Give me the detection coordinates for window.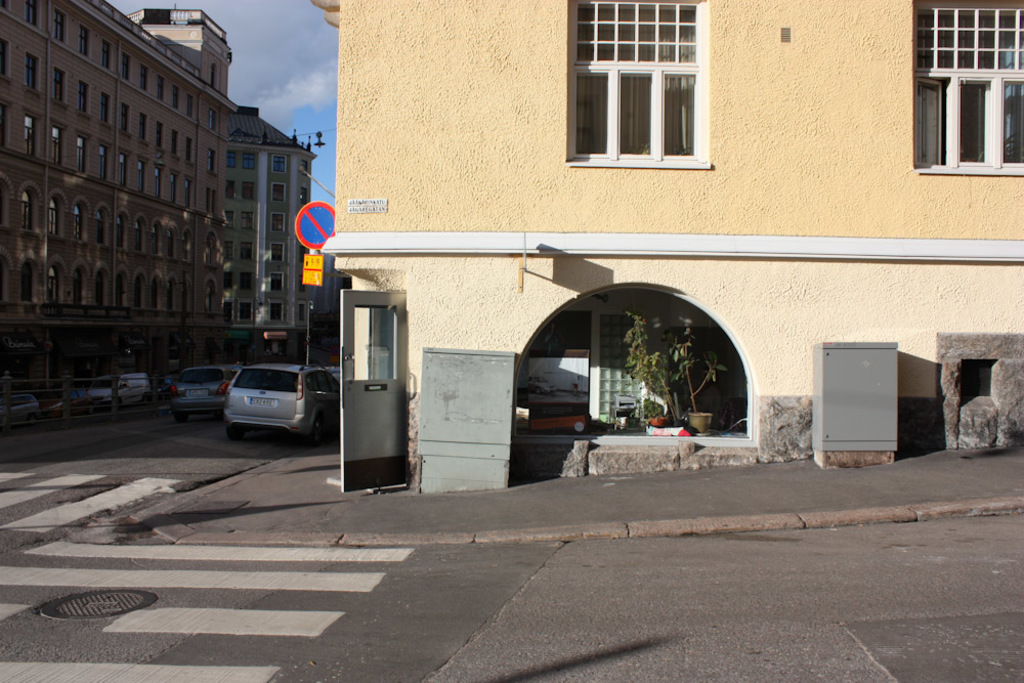
bbox=(145, 275, 159, 311).
